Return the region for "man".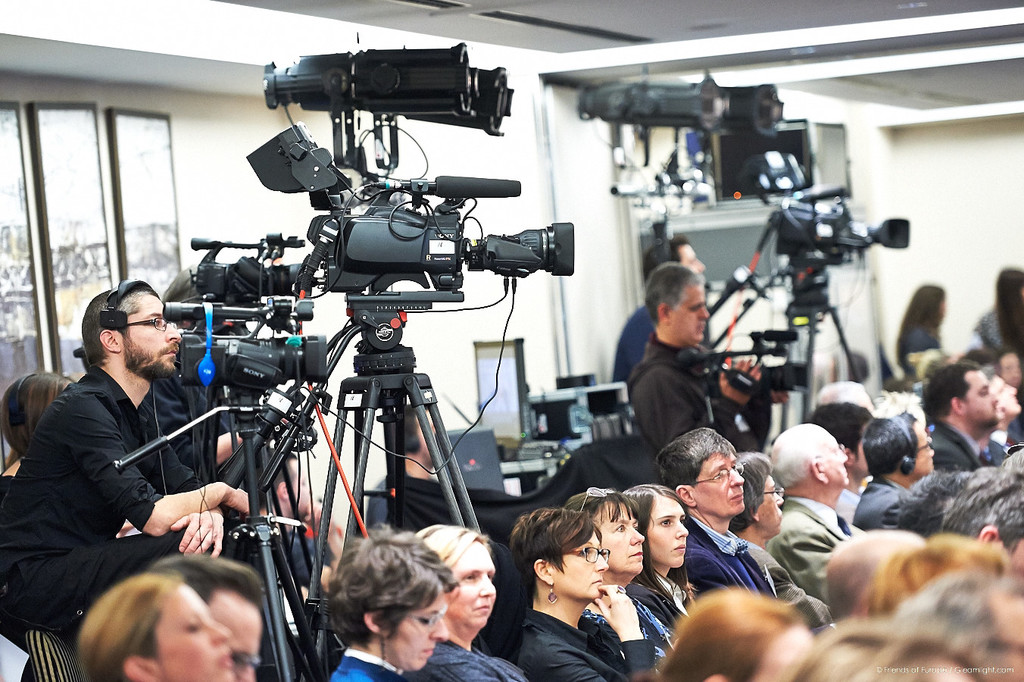
region(851, 407, 936, 533).
